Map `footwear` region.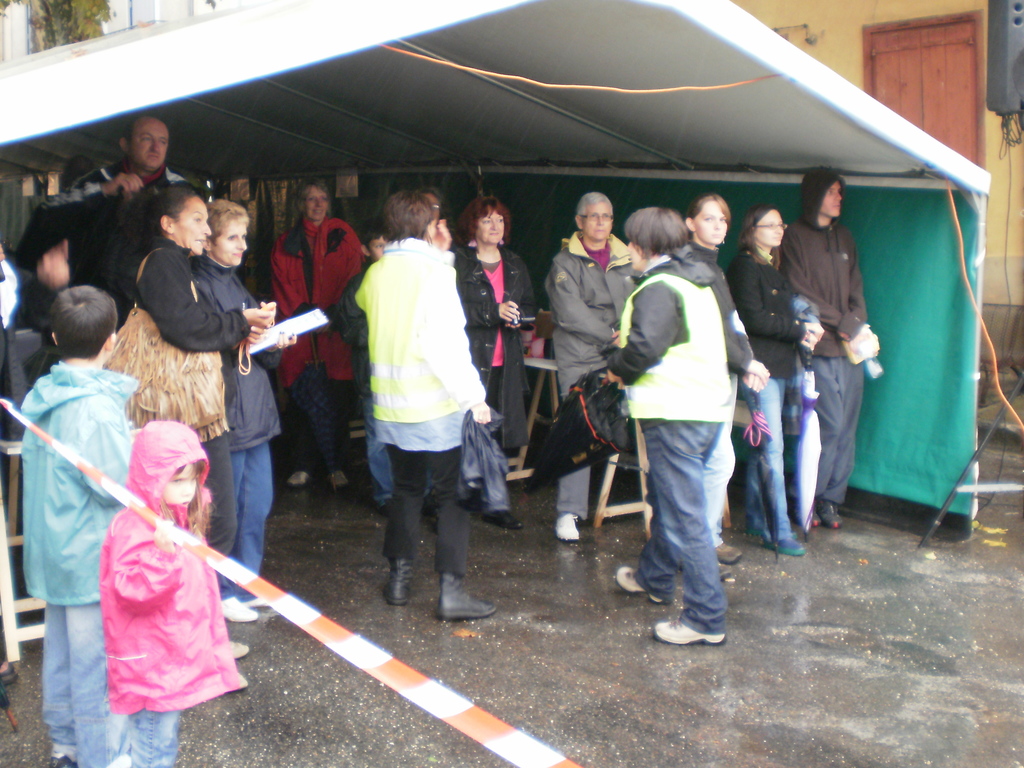
Mapped to box(1, 662, 20, 685).
